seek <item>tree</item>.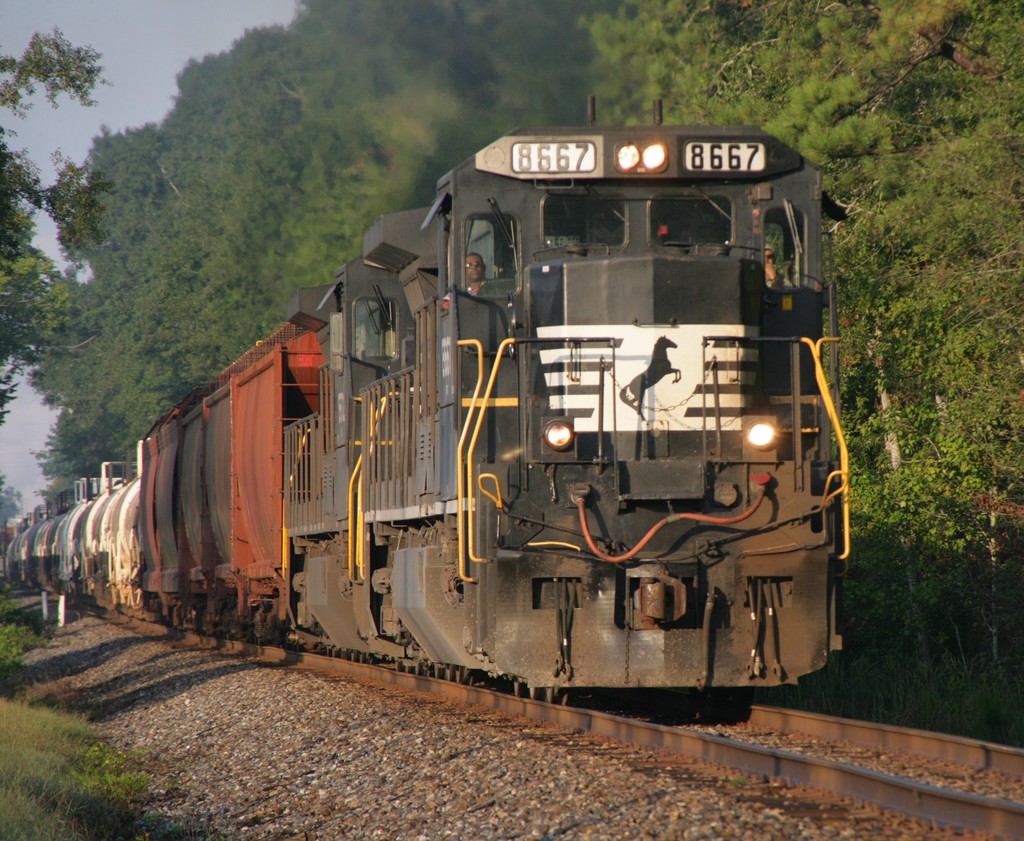
(0,20,120,432).
